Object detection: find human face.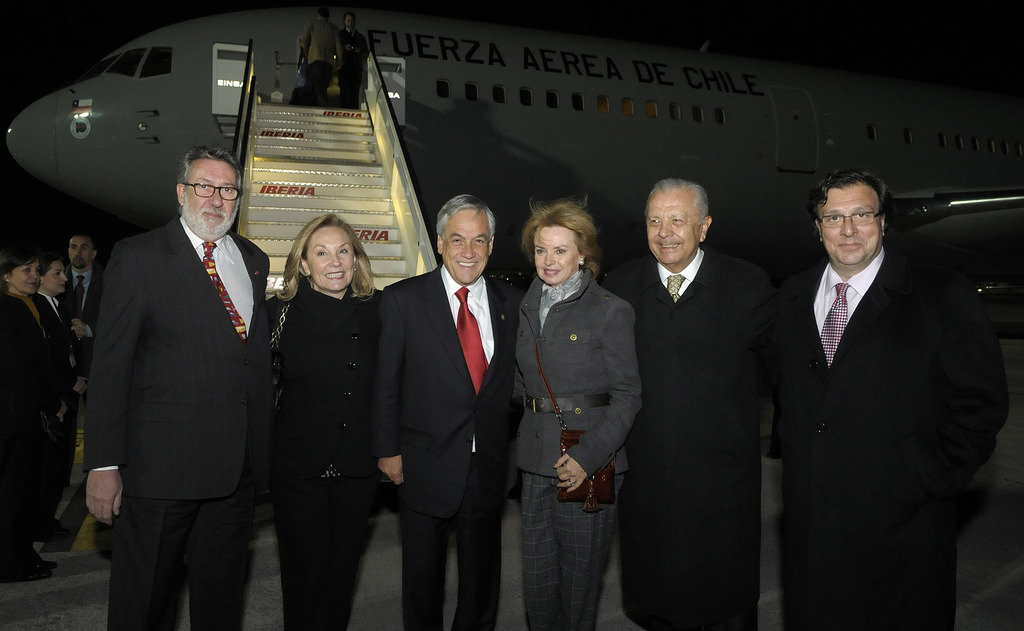
443/207/494/286.
